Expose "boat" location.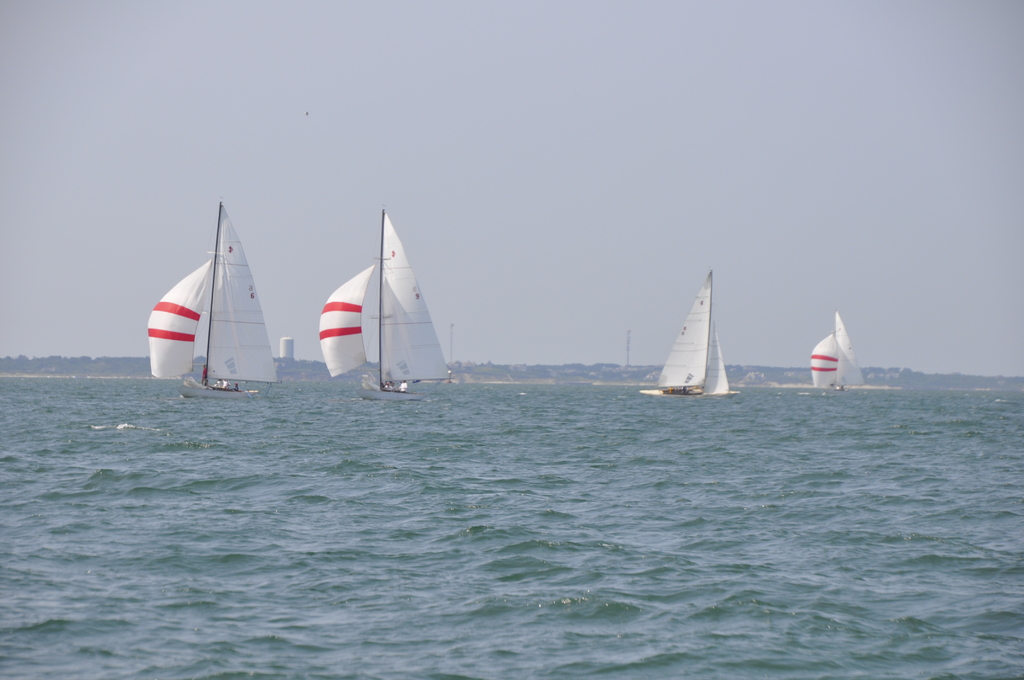
Exposed at Rect(150, 197, 286, 403).
